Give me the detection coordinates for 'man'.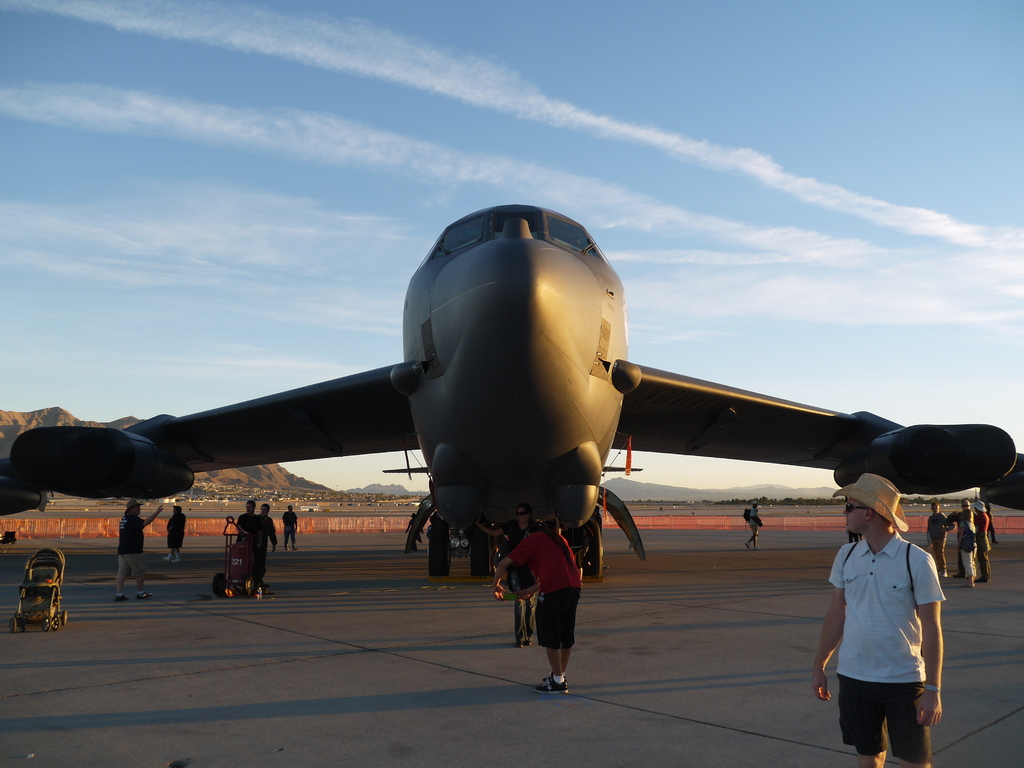
[925, 502, 948, 570].
